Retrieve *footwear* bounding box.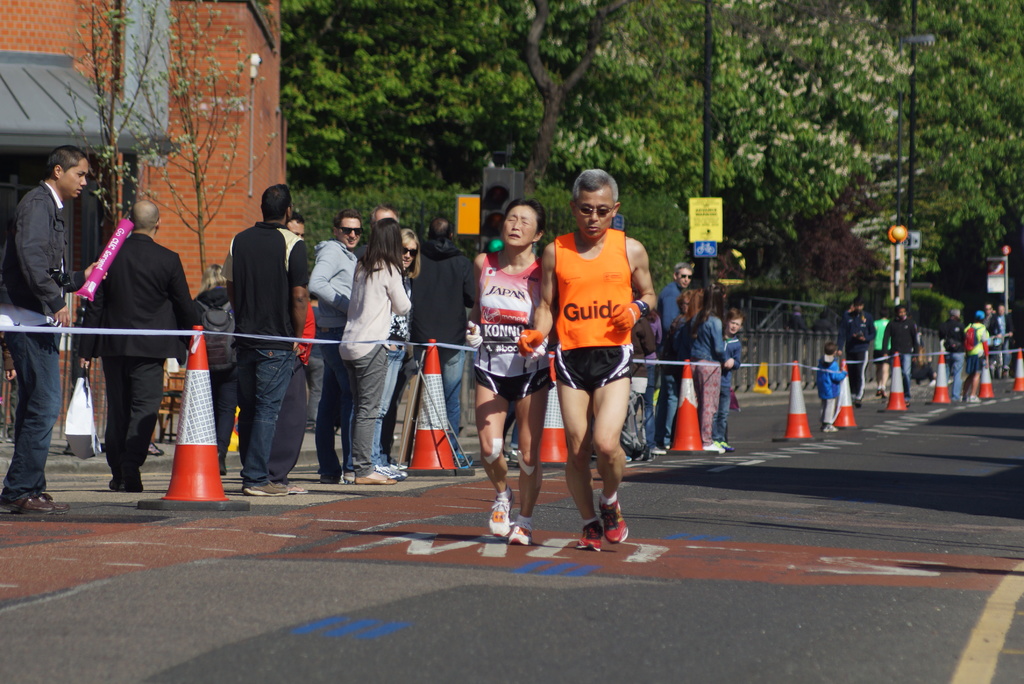
Bounding box: 826/419/836/434.
